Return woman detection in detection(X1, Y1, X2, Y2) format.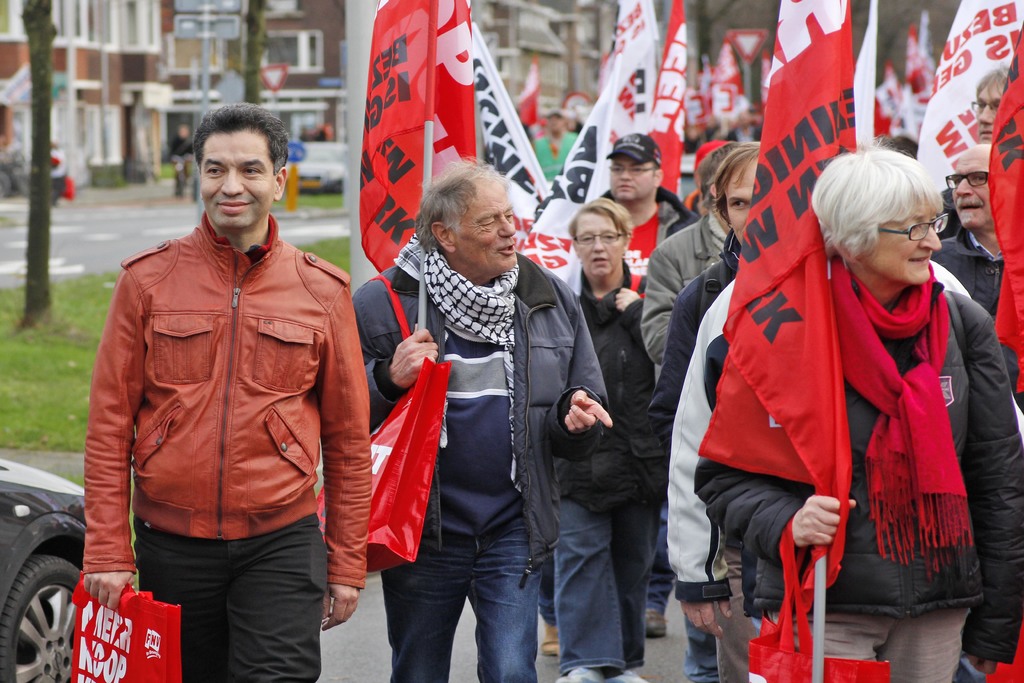
detection(556, 201, 668, 682).
